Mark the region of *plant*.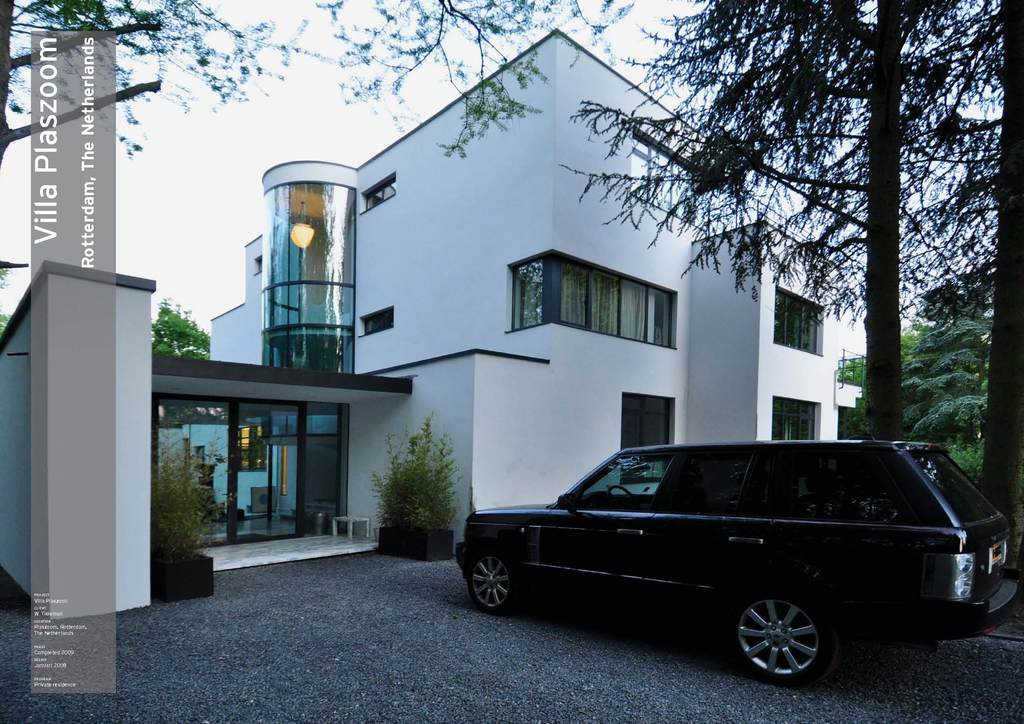
Region: {"left": 378, "top": 429, "right": 454, "bottom": 554}.
